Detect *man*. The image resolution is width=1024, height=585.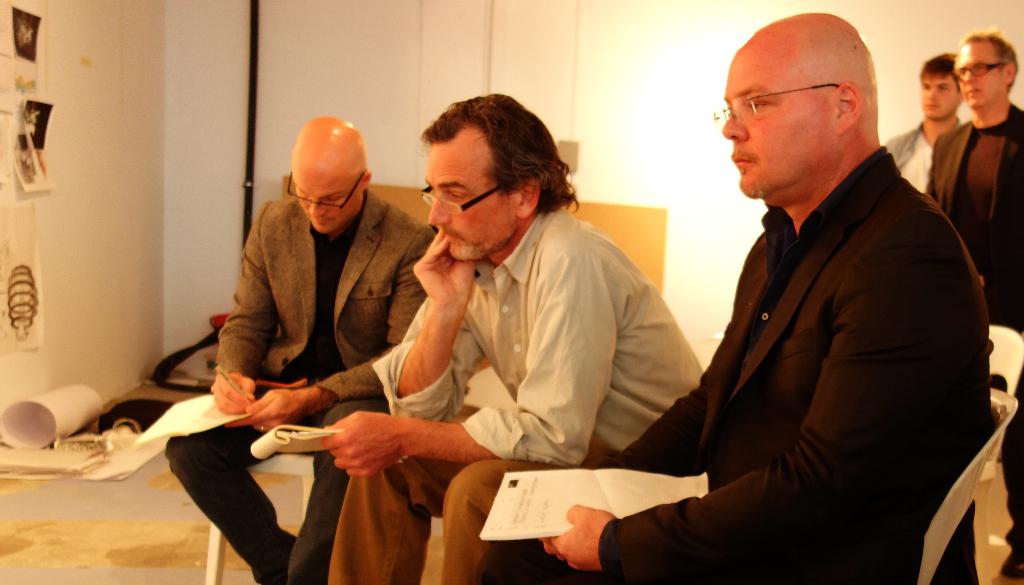
(x1=165, y1=117, x2=440, y2=584).
